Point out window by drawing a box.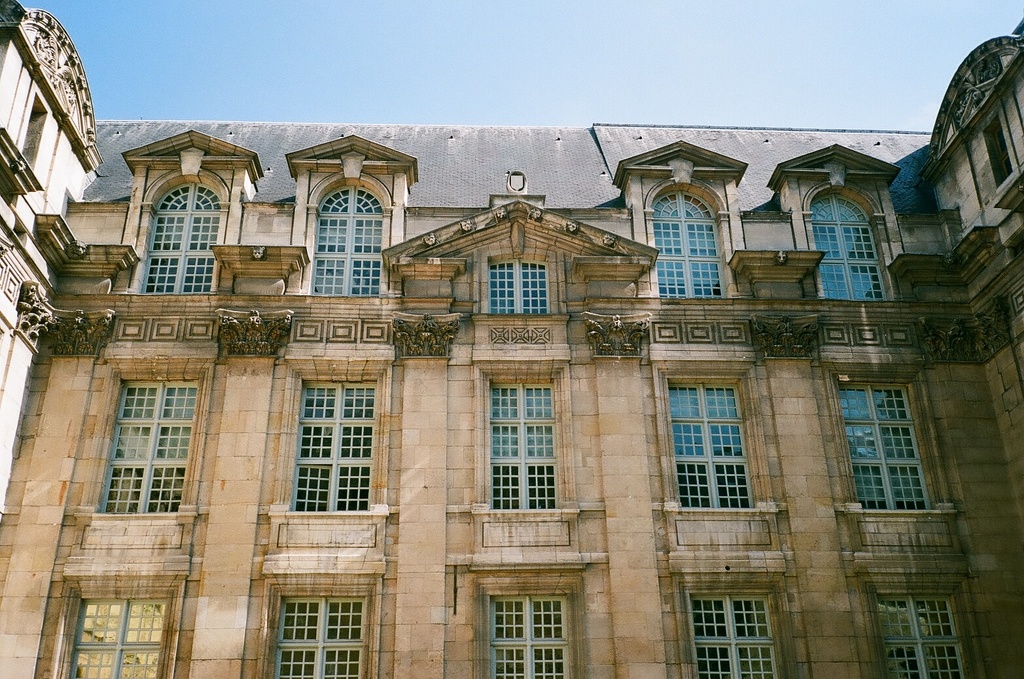
813,193,885,308.
